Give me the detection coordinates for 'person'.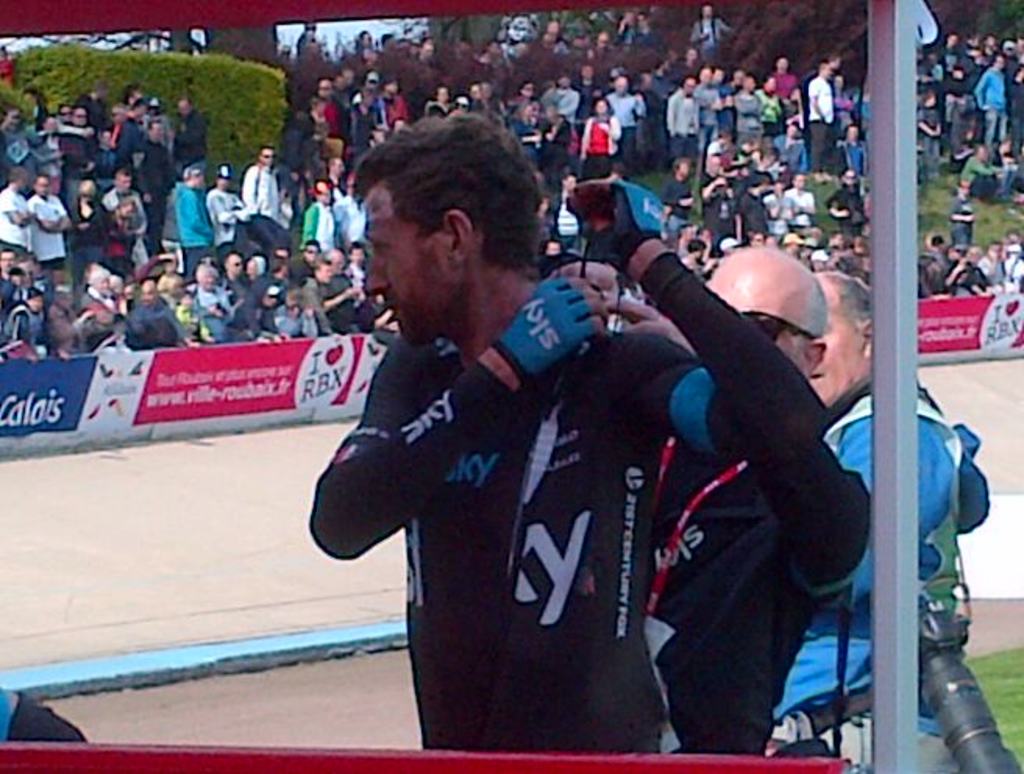
box(784, 265, 977, 772).
